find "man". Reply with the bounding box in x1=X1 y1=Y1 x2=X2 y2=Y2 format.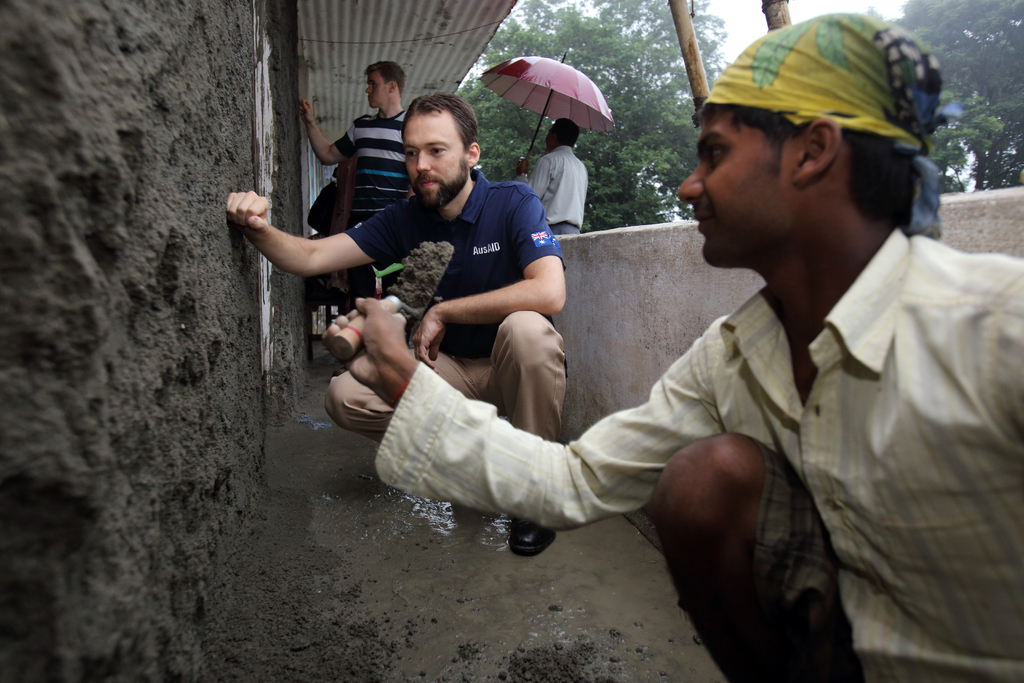
x1=368 y1=38 x2=974 y2=622.
